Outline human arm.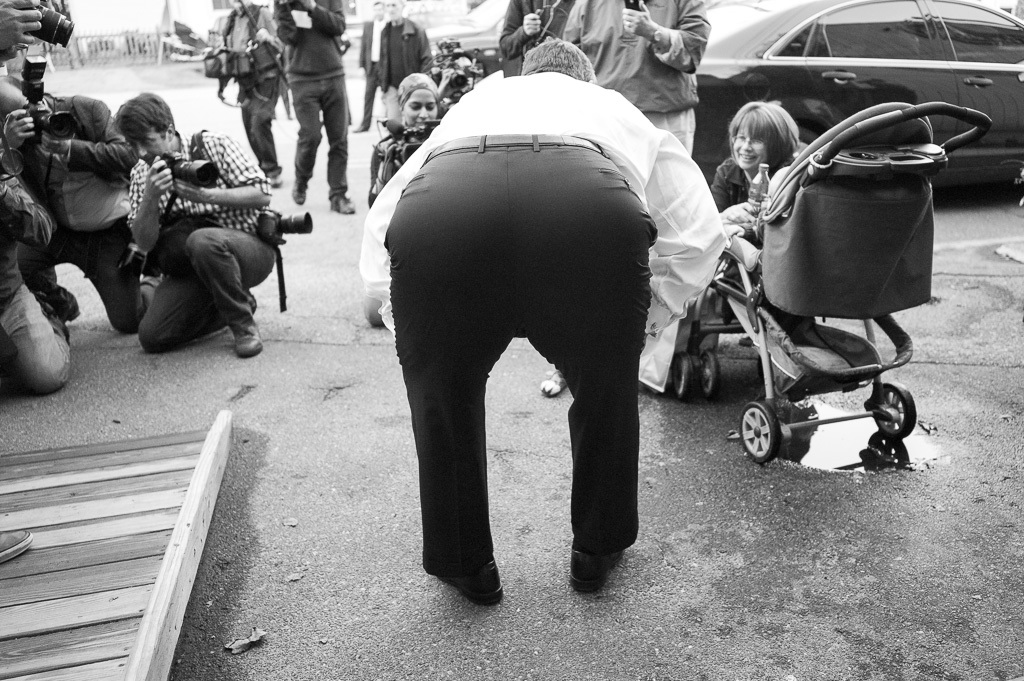
Outline: 498 0 545 62.
